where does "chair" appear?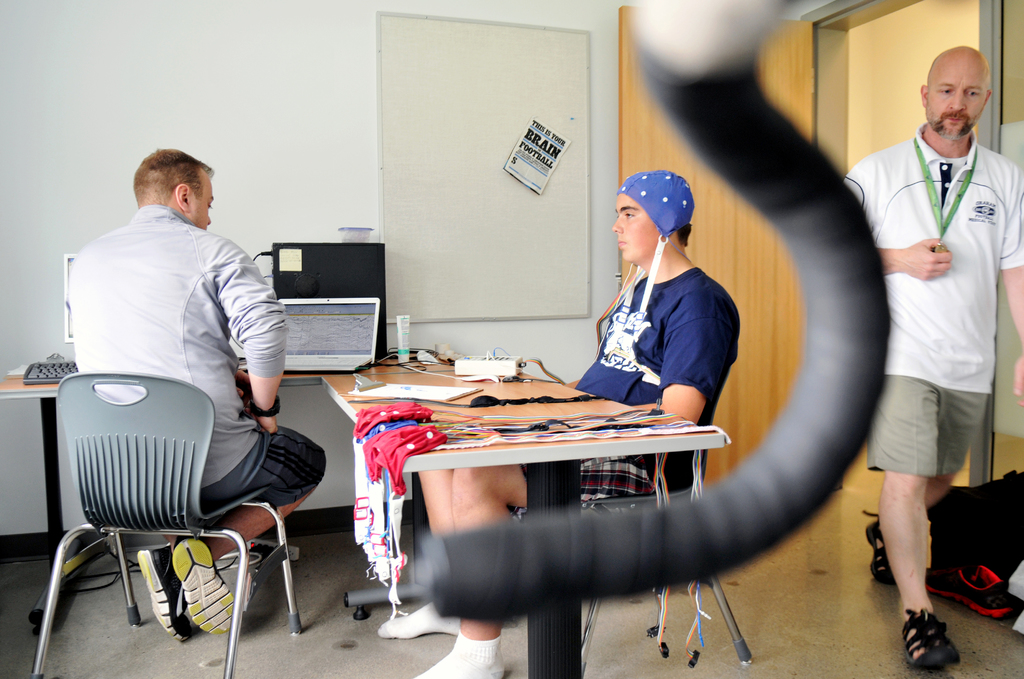
Appears at Rect(541, 356, 753, 678).
